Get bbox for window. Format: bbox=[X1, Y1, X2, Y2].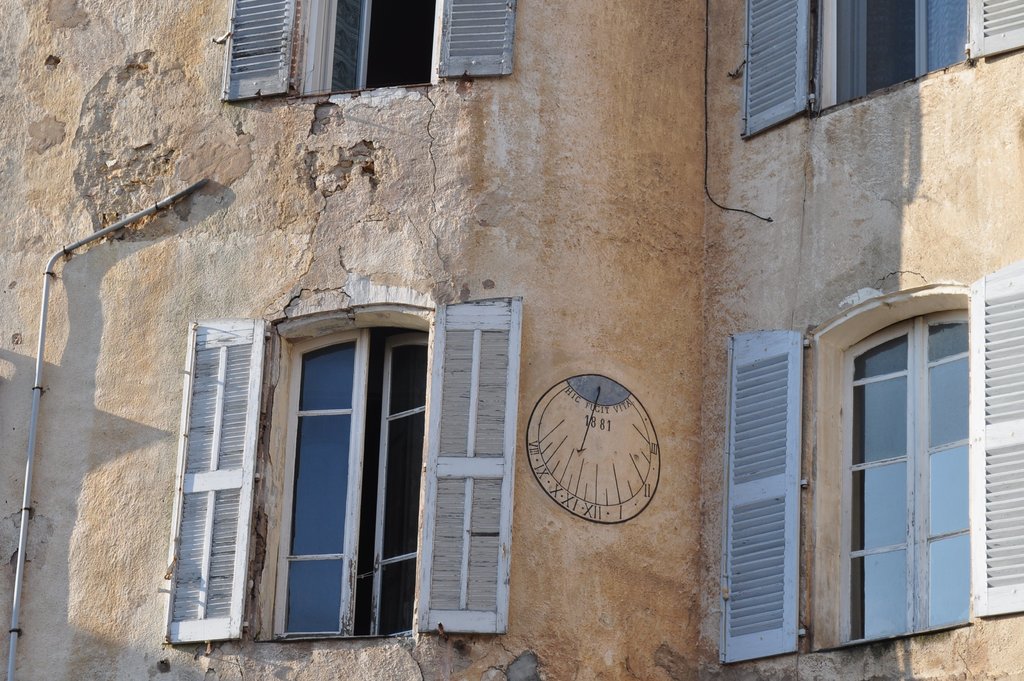
bbox=[163, 293, 519, 650].
